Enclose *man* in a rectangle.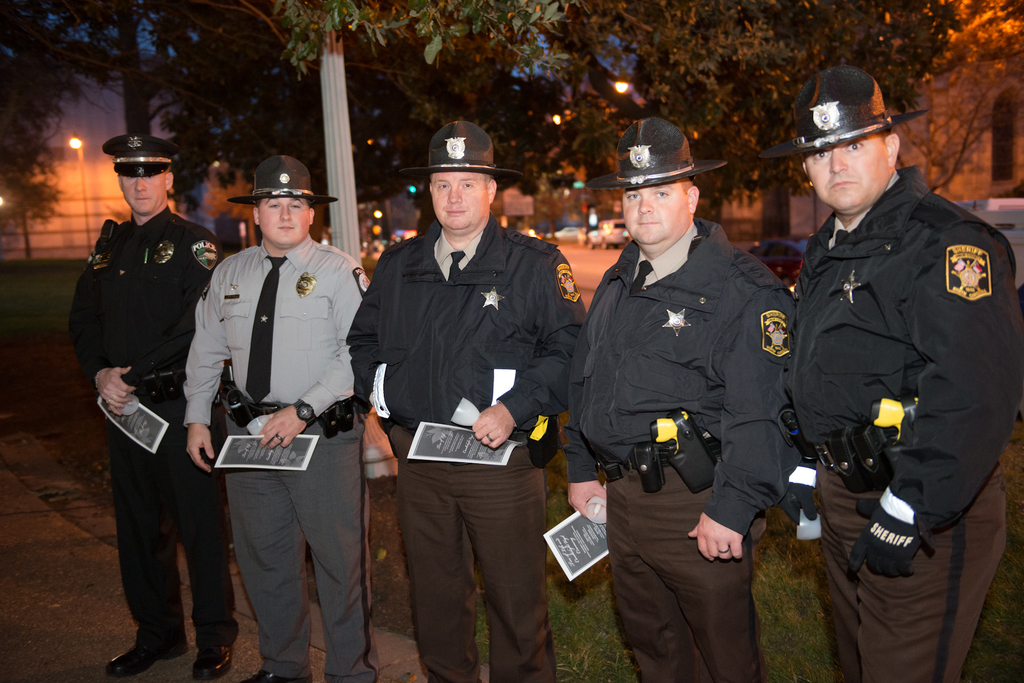
bbox=[566, 111, 799, 682].
